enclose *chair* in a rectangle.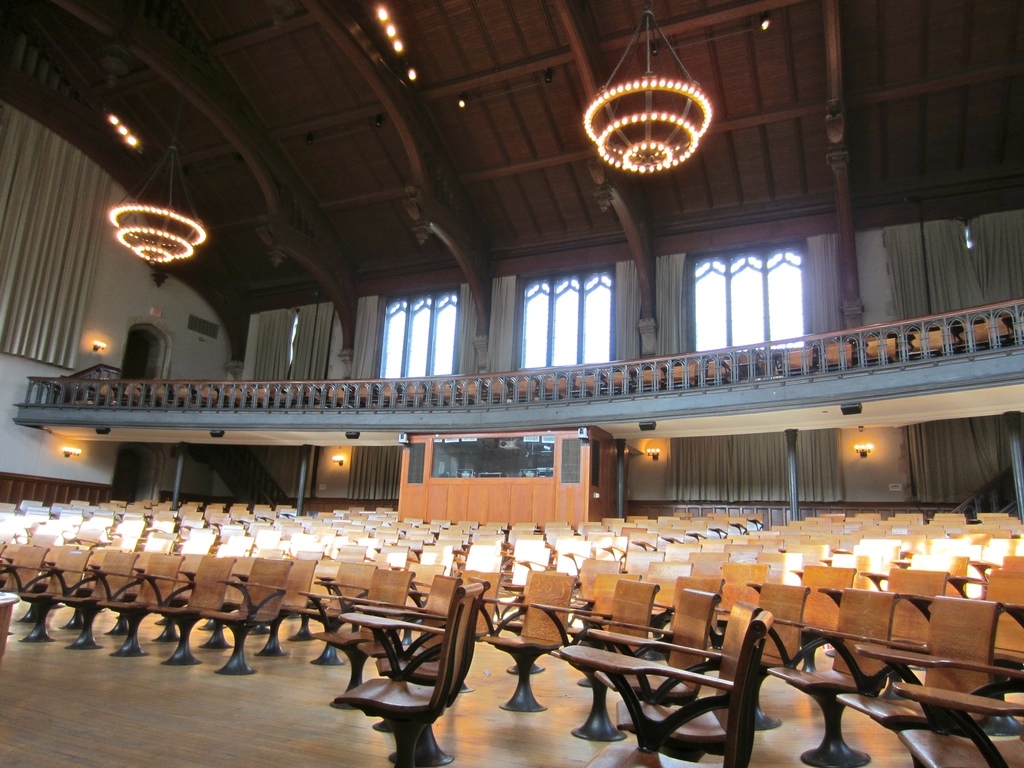
region(557, 608, 773, 767).
